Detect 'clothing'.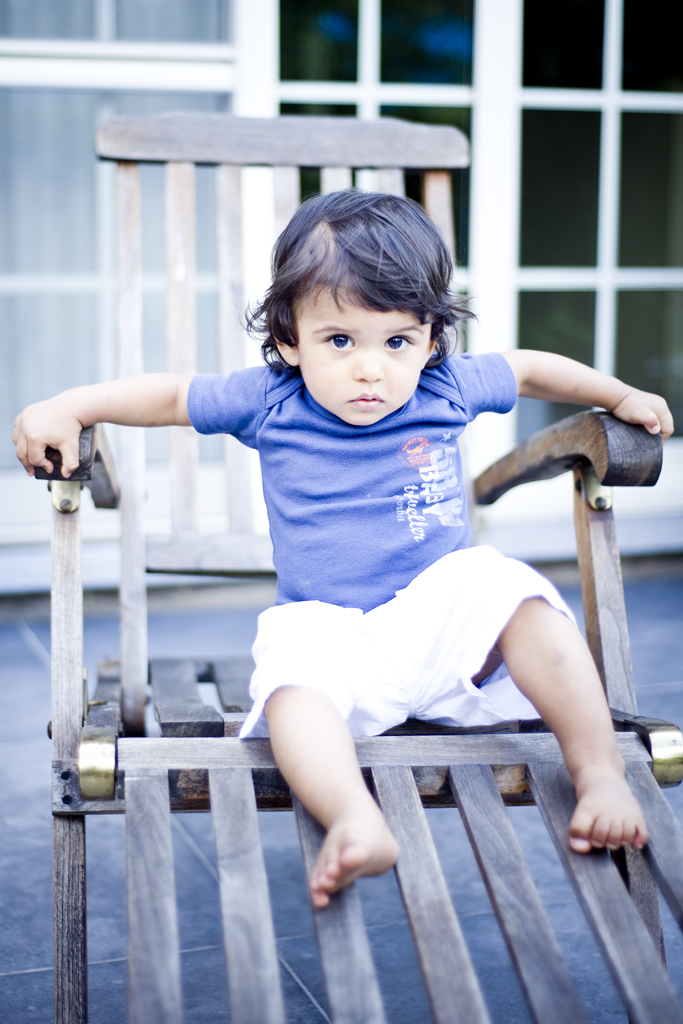
Detected at {"left": 178, "top": 368, "right": 574, "bottom": 743}.
